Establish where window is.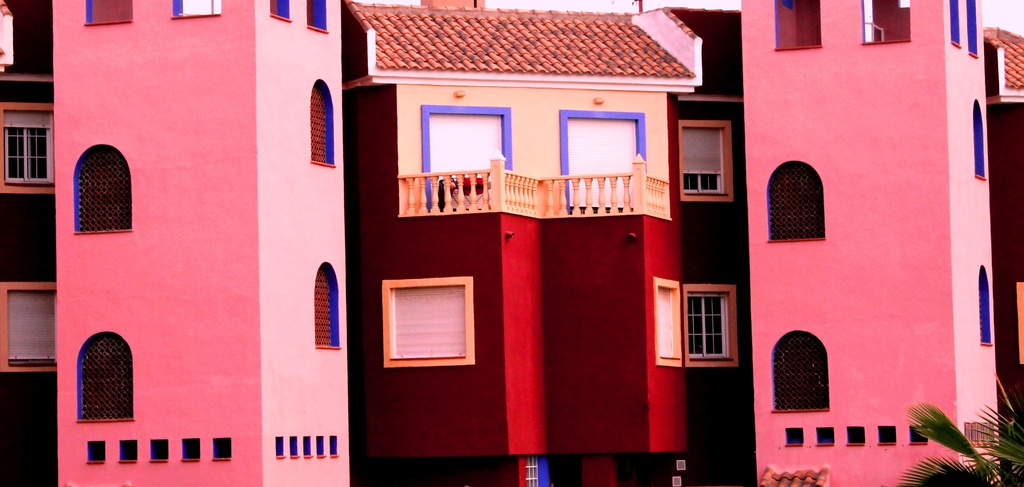
Established at (977, 266, 990, 349).
